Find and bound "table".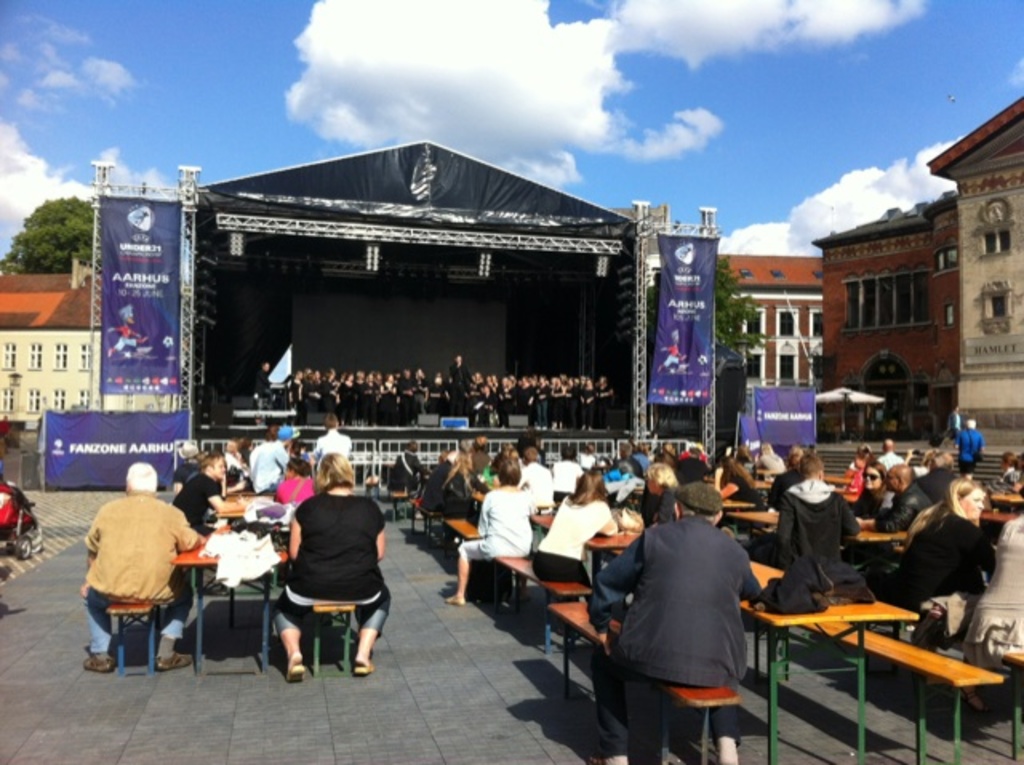
Bound: 984/488/1022/512.
